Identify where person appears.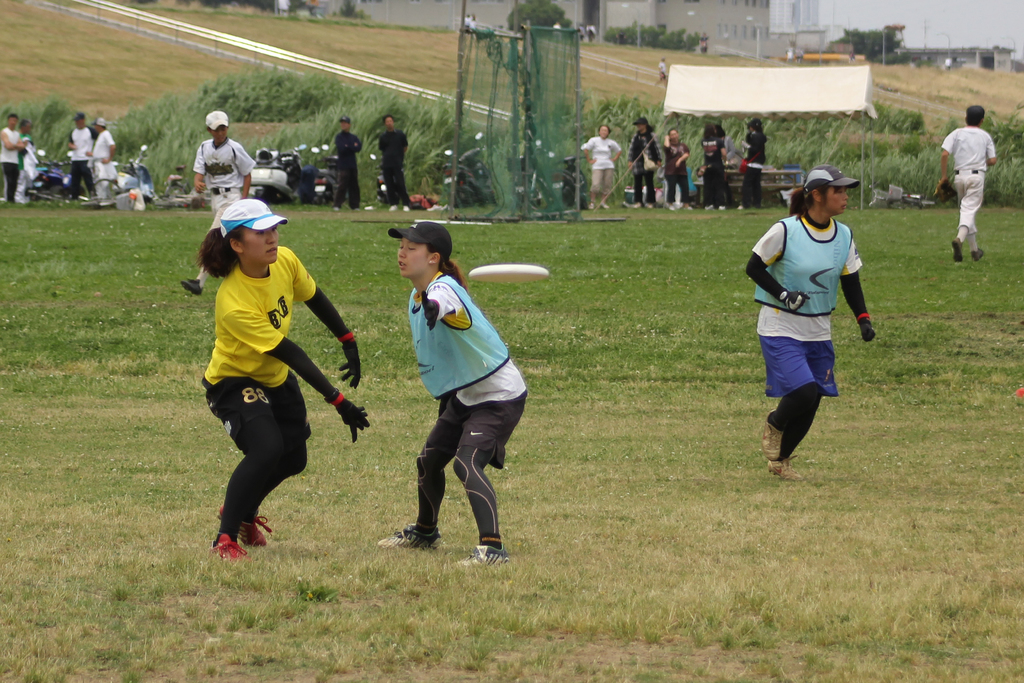
Appears at left=211, top=197, right=372, bottom=564.
